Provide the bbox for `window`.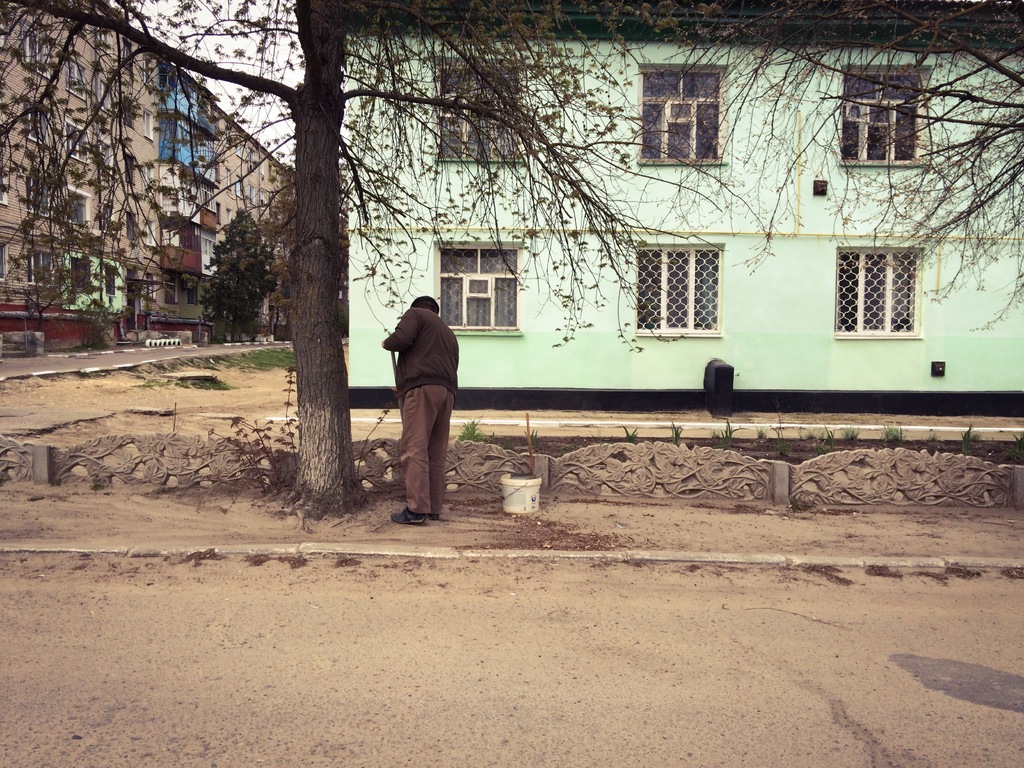
<bbox>248, 185, 254, 204</bbox>.
